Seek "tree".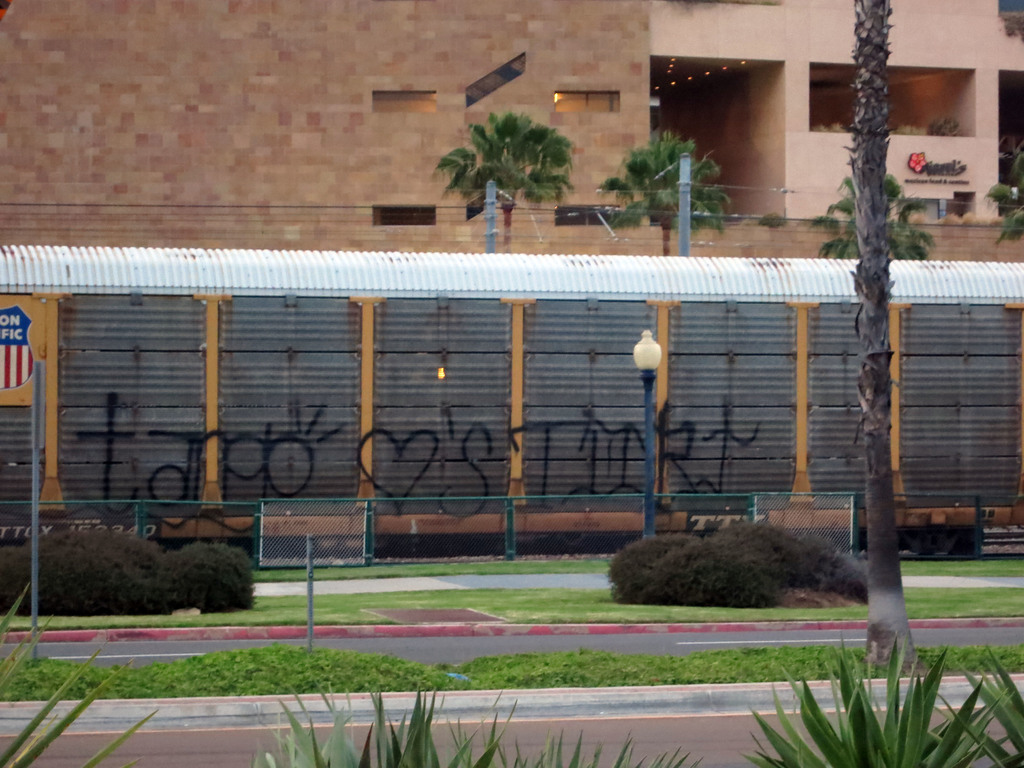
locate(988, 143, 1023, 243).
